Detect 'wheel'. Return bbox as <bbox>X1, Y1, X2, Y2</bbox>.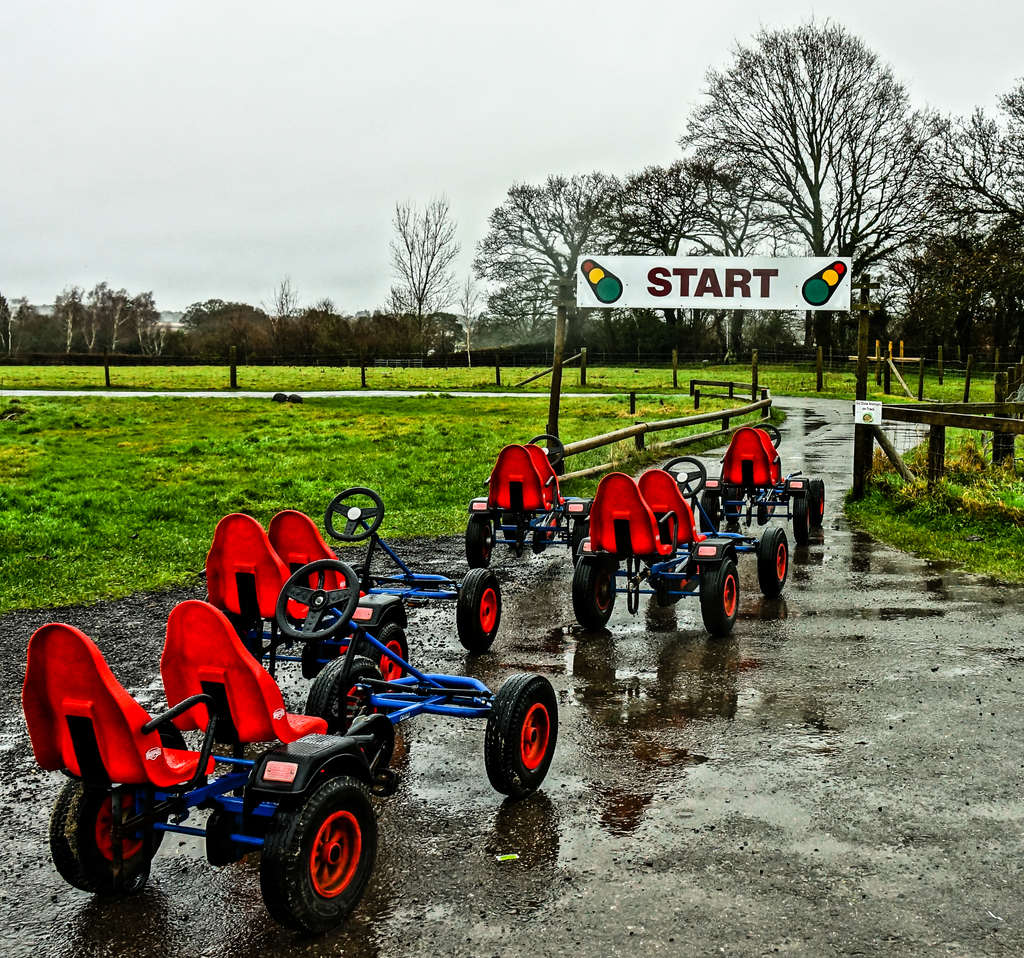
<bbox>467, 513, 498, 571</bbox>.
